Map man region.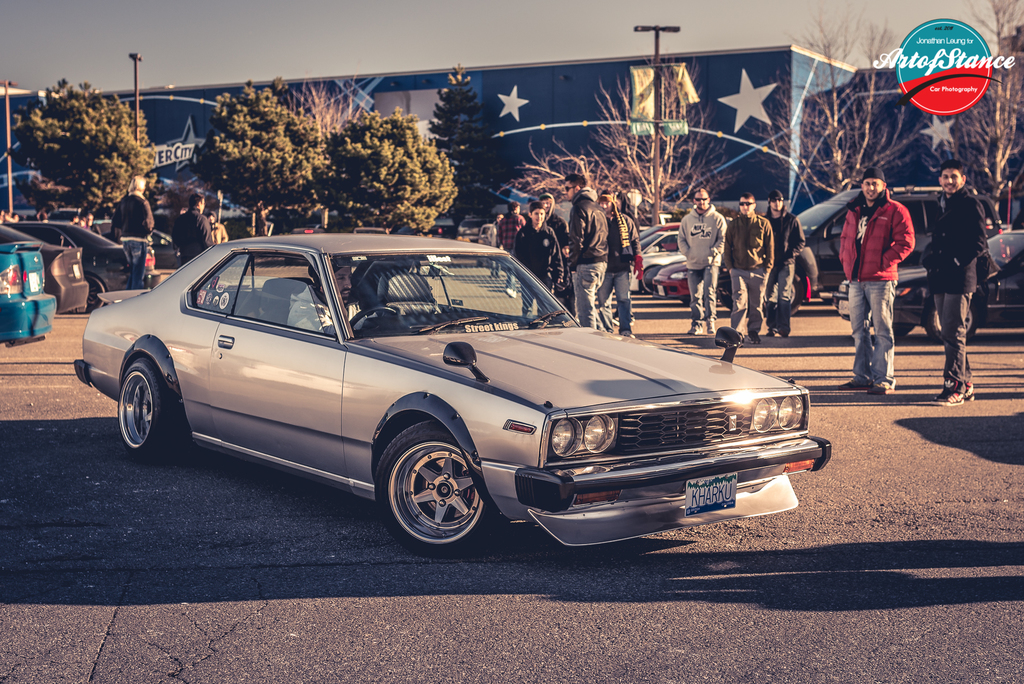
Mapped to [left=109, top=177, right=152, bottom=292].
